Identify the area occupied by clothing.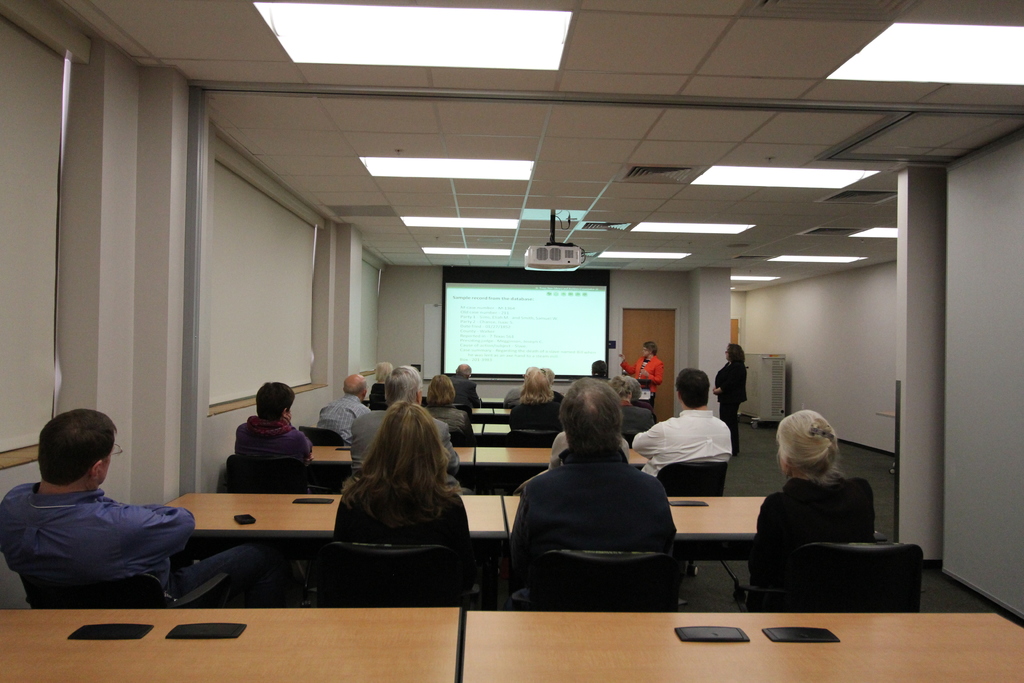
Area: 629 411 749 494.
